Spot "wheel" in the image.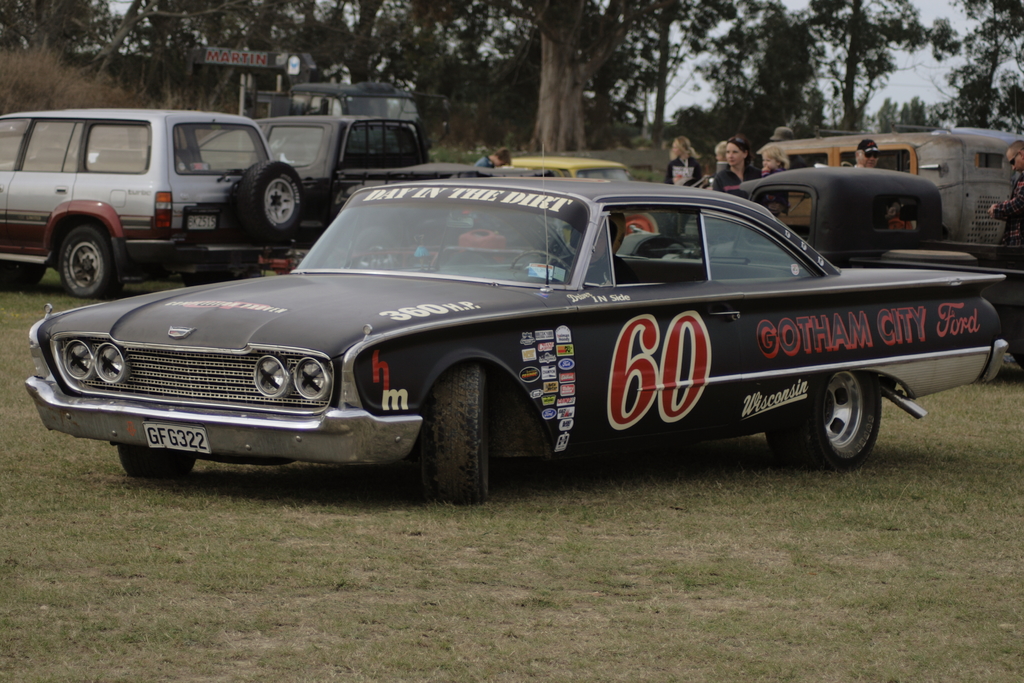
"wheel" found at <box>810,365,898,462</box>.
